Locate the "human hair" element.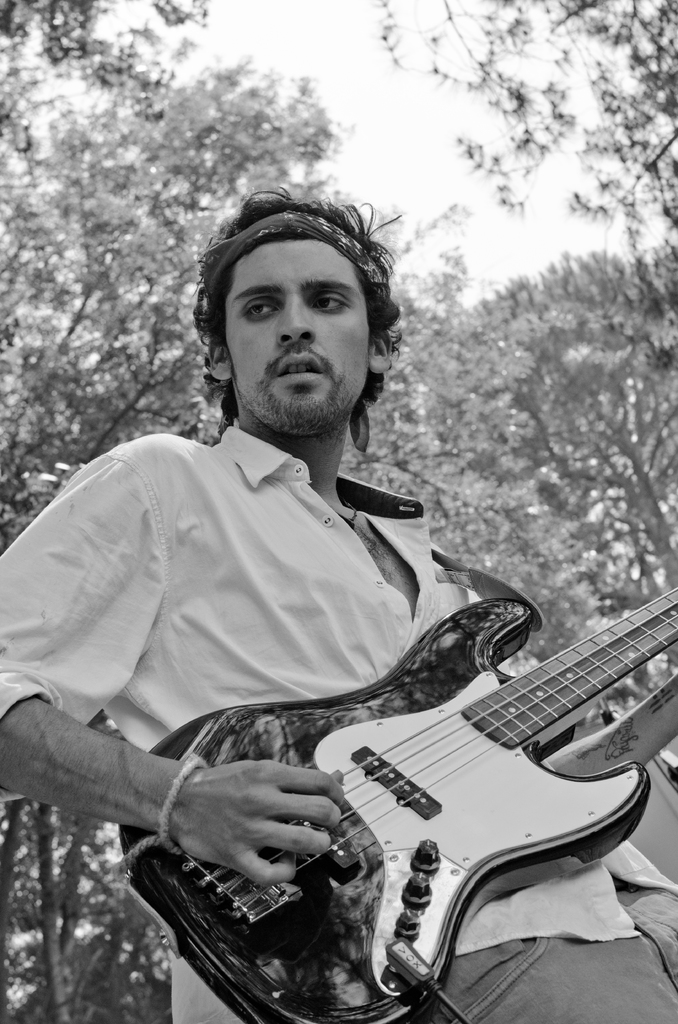
Element bbox: box(190, 179, 405, 429).
